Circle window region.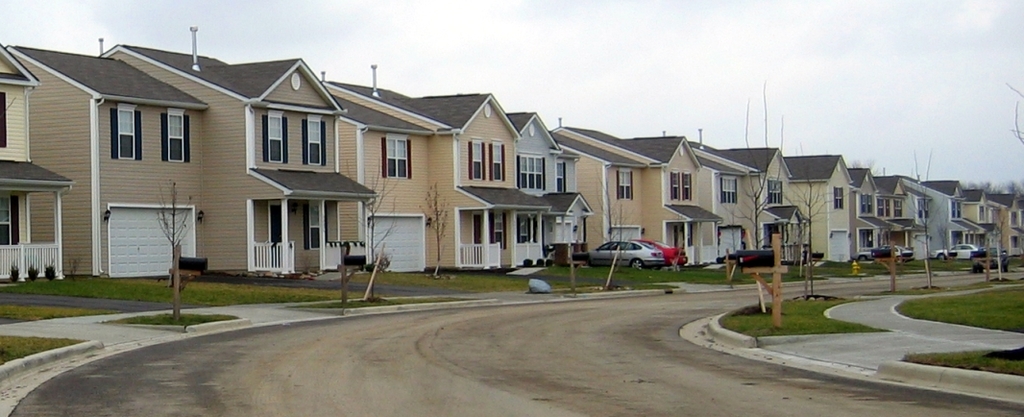
Region: (left=681, top=171, right=694, bottom=200).
